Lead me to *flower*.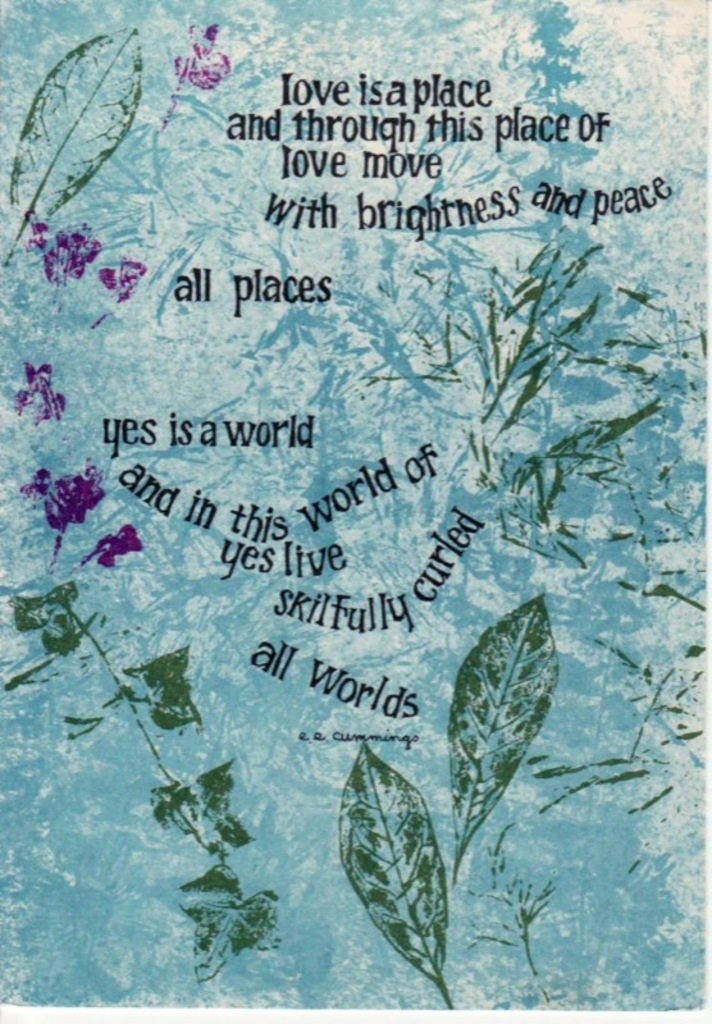
Lead to 90, 259, 146, 332.
